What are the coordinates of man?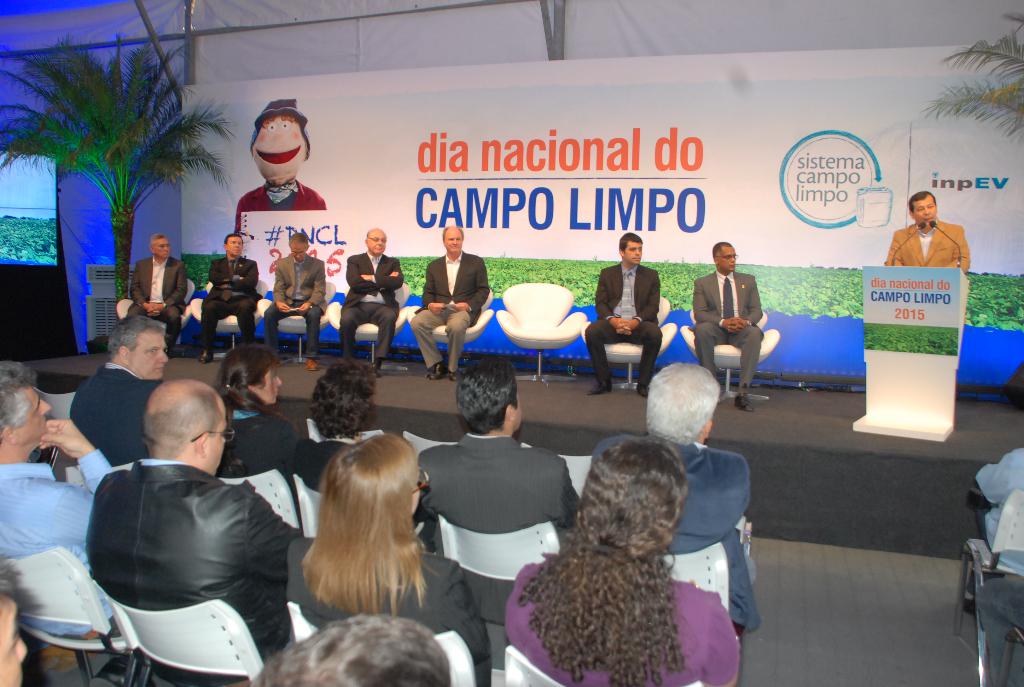
x1=588, y1=362, x2=756, y2=640.
